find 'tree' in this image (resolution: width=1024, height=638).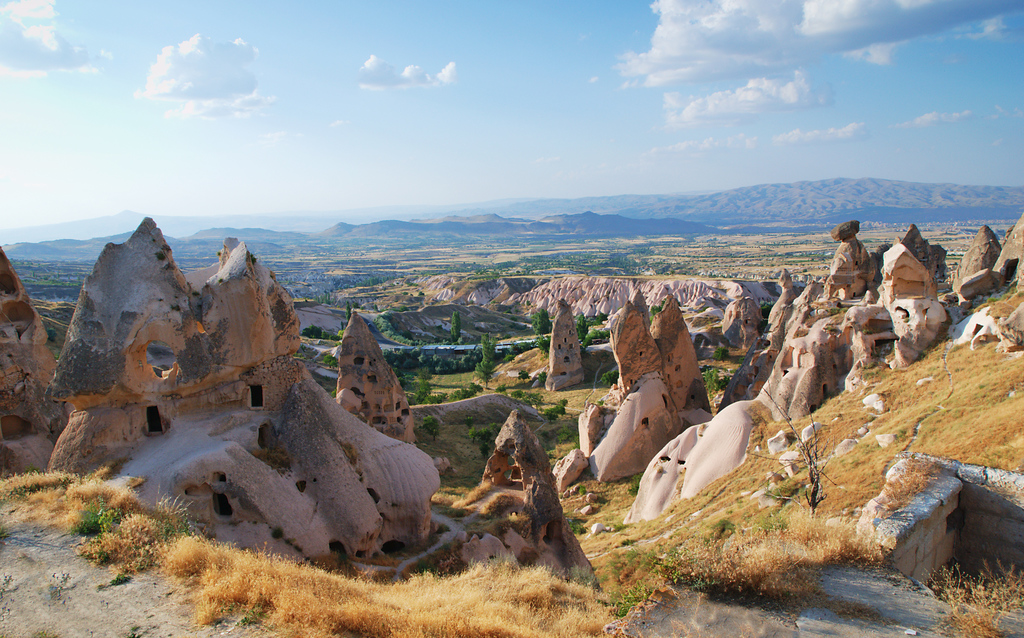
box(596, 367, 620, 389).
